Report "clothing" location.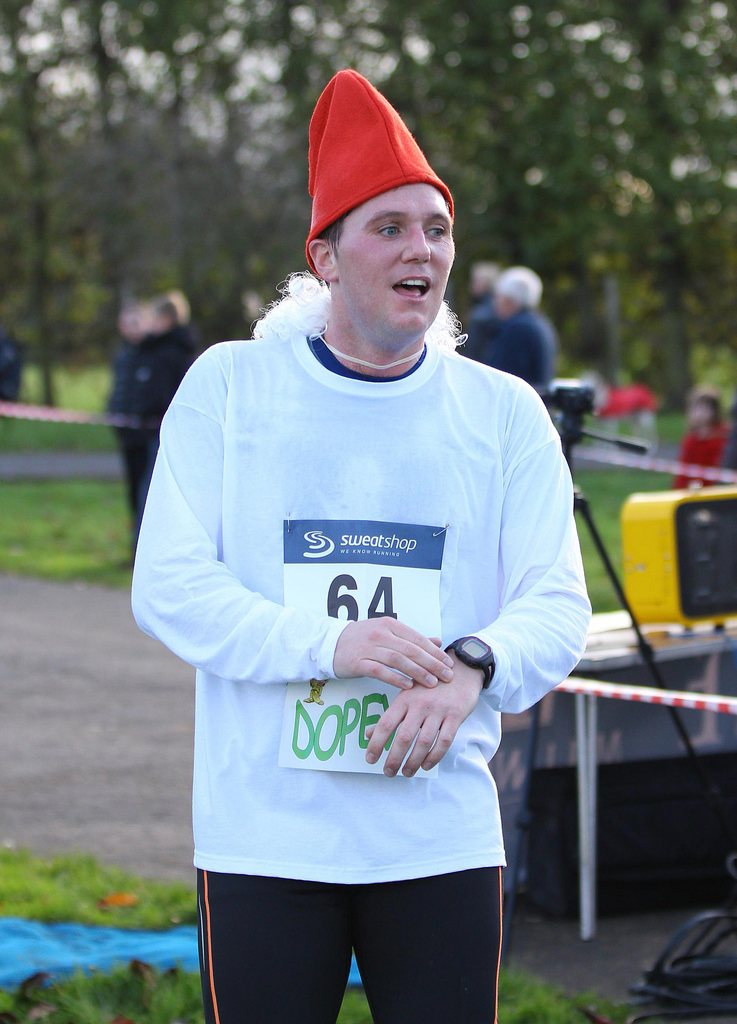
Report: bbox=(149, 290, 568, 979).
